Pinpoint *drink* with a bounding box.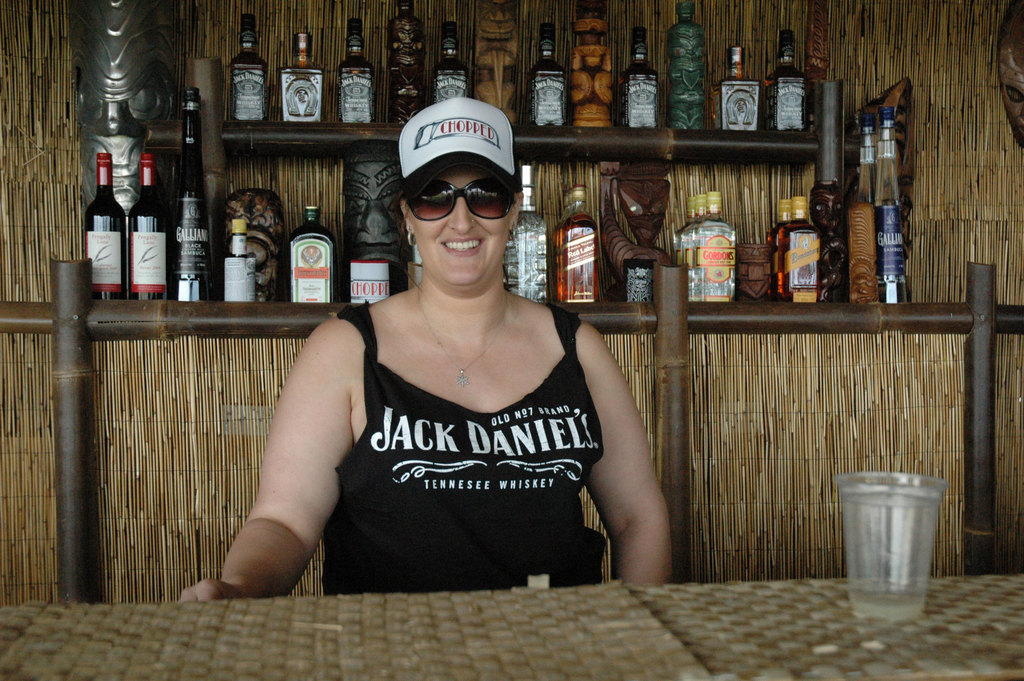
crop(436, 17, 469, 101).
